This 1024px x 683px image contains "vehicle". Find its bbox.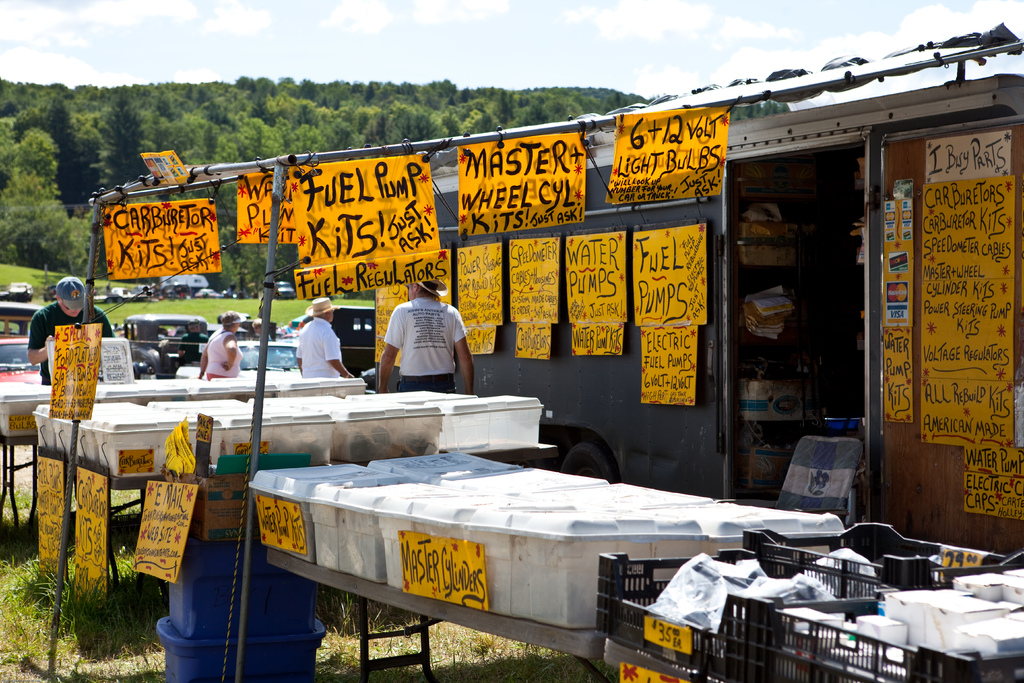
BBox(238, 338, 301, 378).
